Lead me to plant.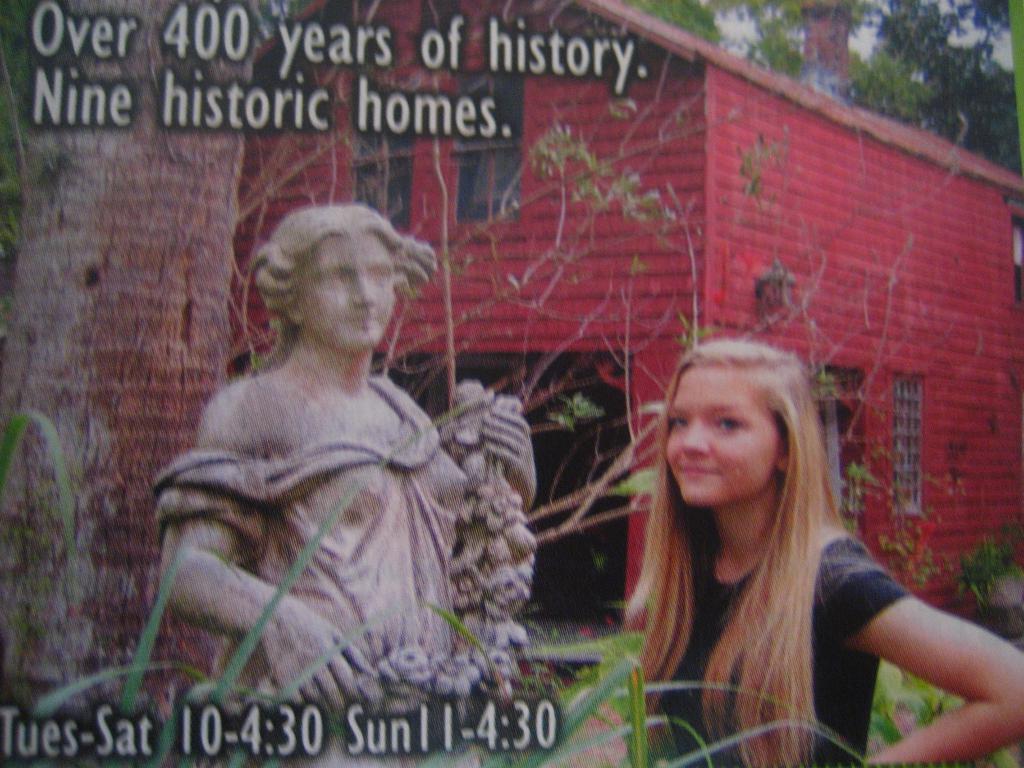
Lead to 9,656,218,728.
